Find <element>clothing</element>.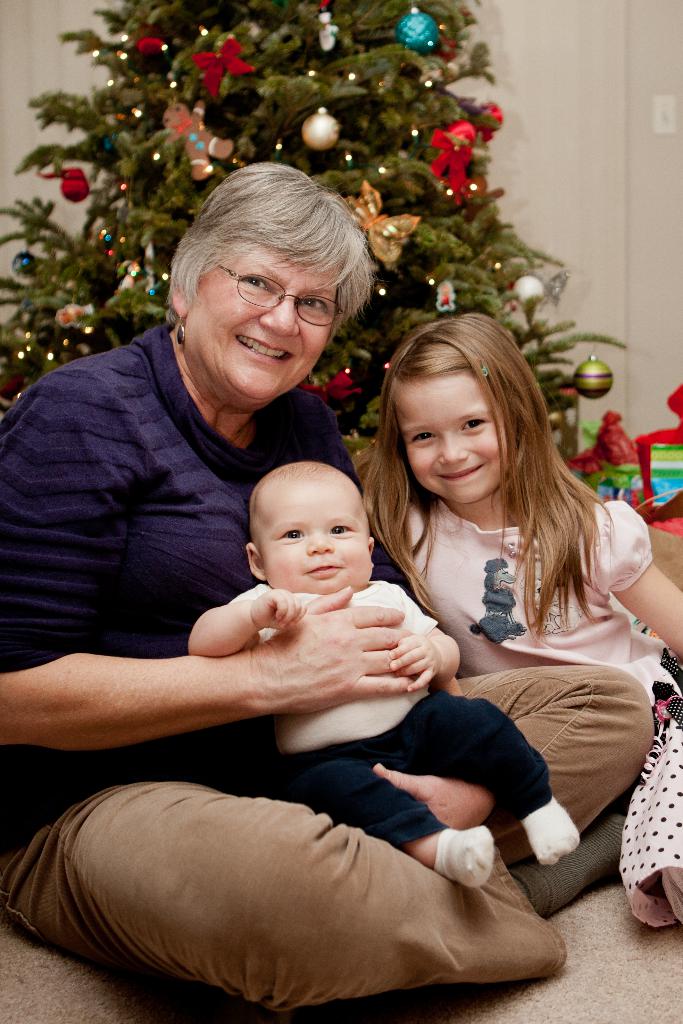
(left=239, top=581, right=547, bottom=844).
